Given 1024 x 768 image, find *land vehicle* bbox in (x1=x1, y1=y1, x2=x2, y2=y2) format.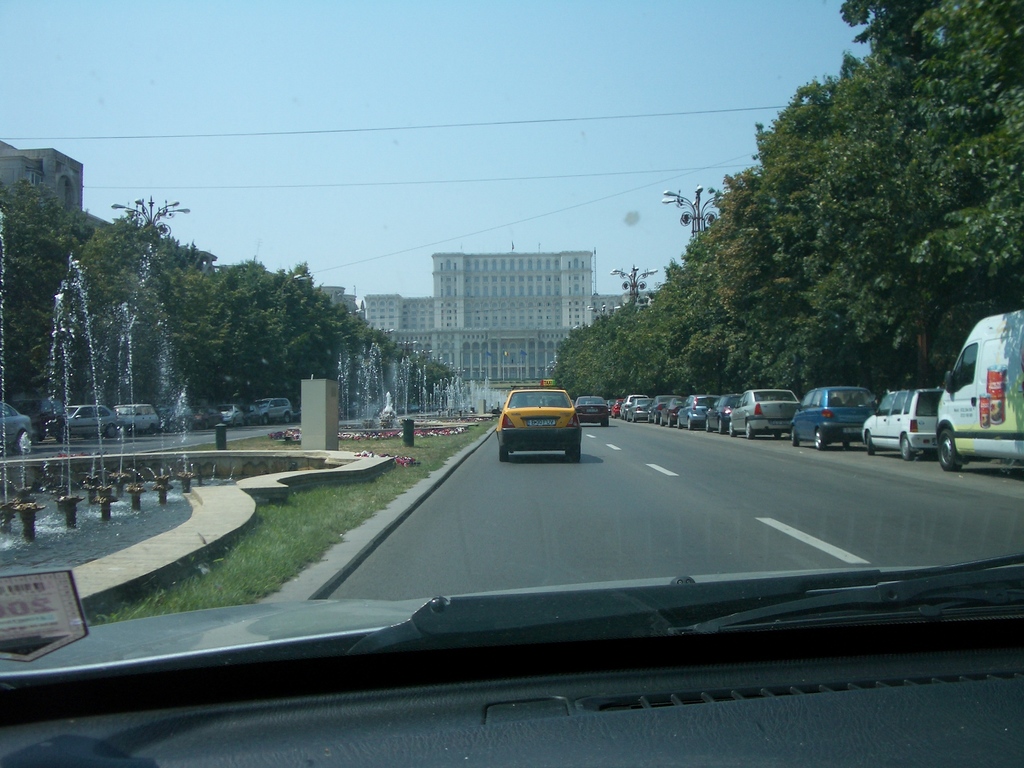
(x1=496, y1=389, x2=579, y2=462).
